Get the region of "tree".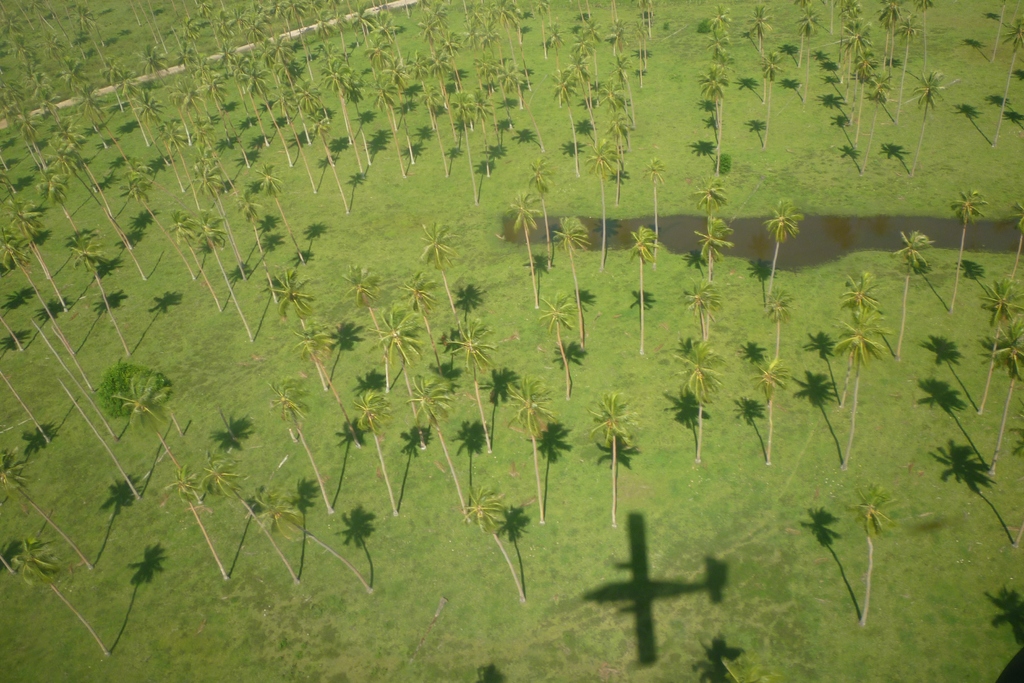
588, 384, 636, 521.
